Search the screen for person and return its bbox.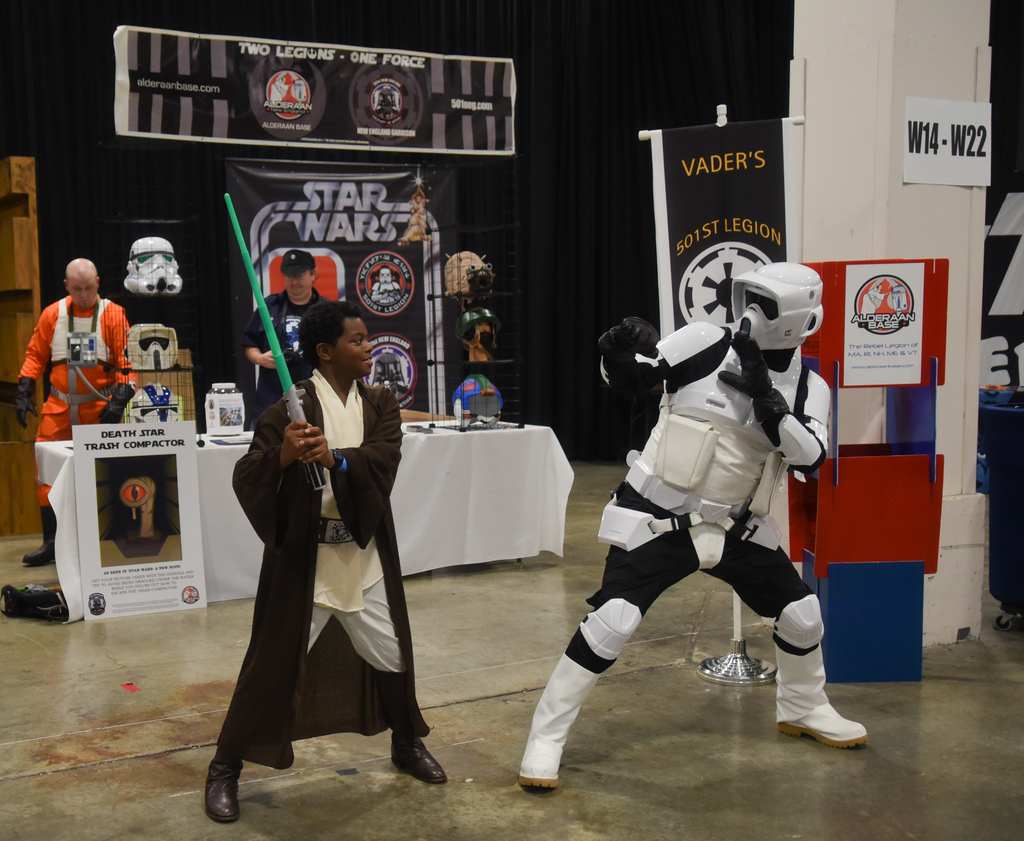
Found: pyautogui.locateOnScreen(370, 267, 404, 298).
